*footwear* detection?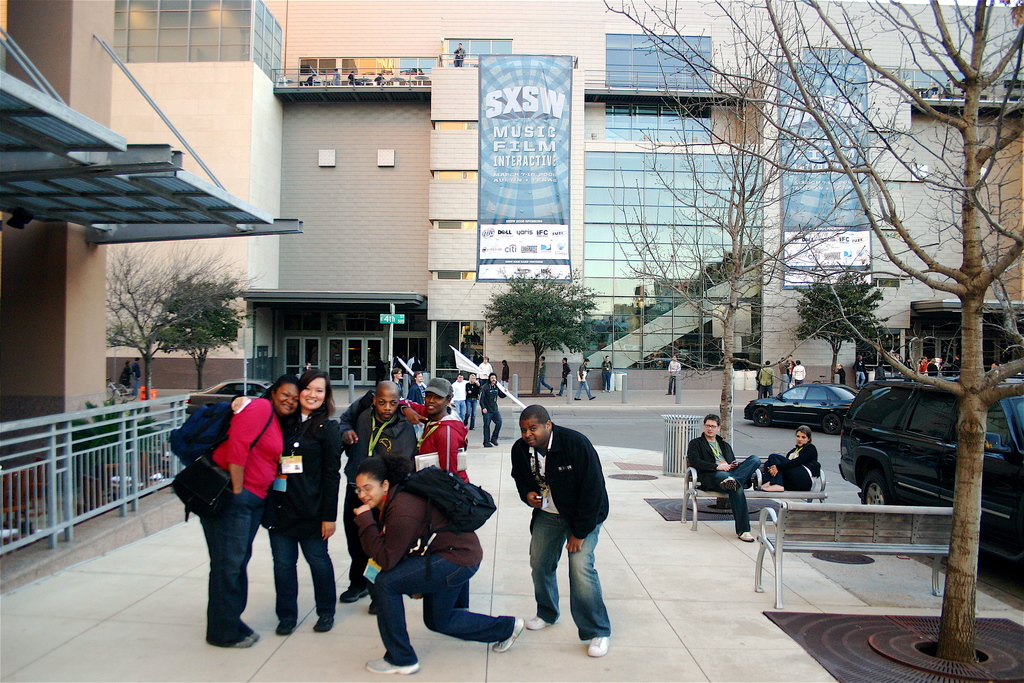
{"x1": 365, "y1": 657, "x2": 420, "y2": 678}
